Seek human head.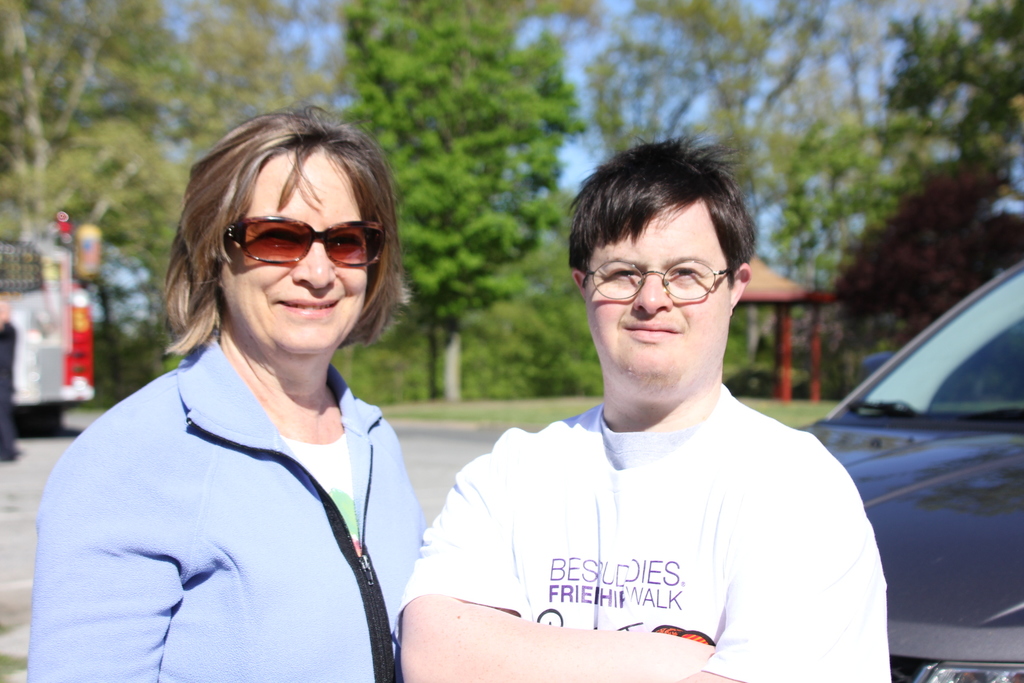
190,113,374,357.
